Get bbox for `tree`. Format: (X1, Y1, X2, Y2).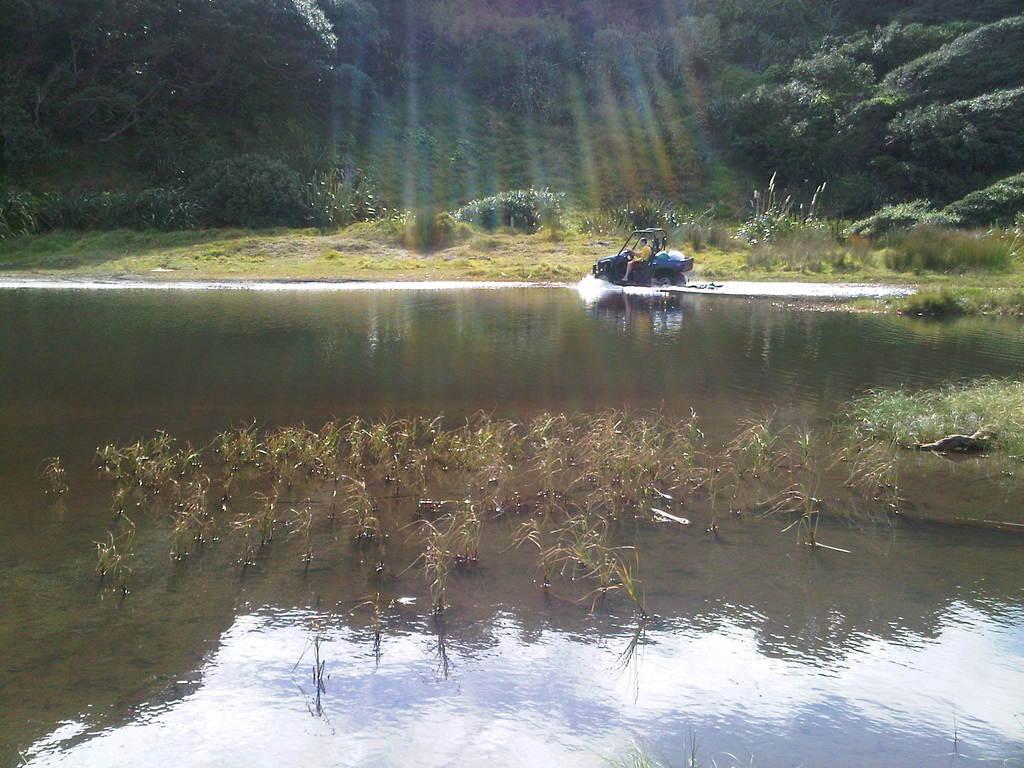
(876, 87, 1023, 163).
